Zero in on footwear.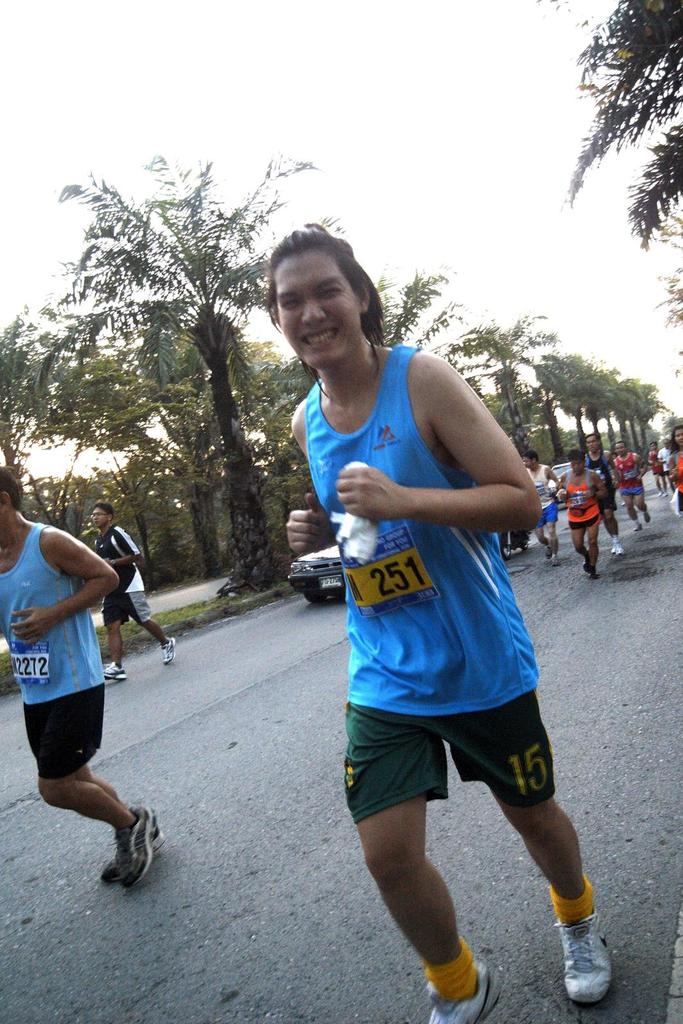
Zeroed in: x1=159 y1=634 x2=175 y2=666.
